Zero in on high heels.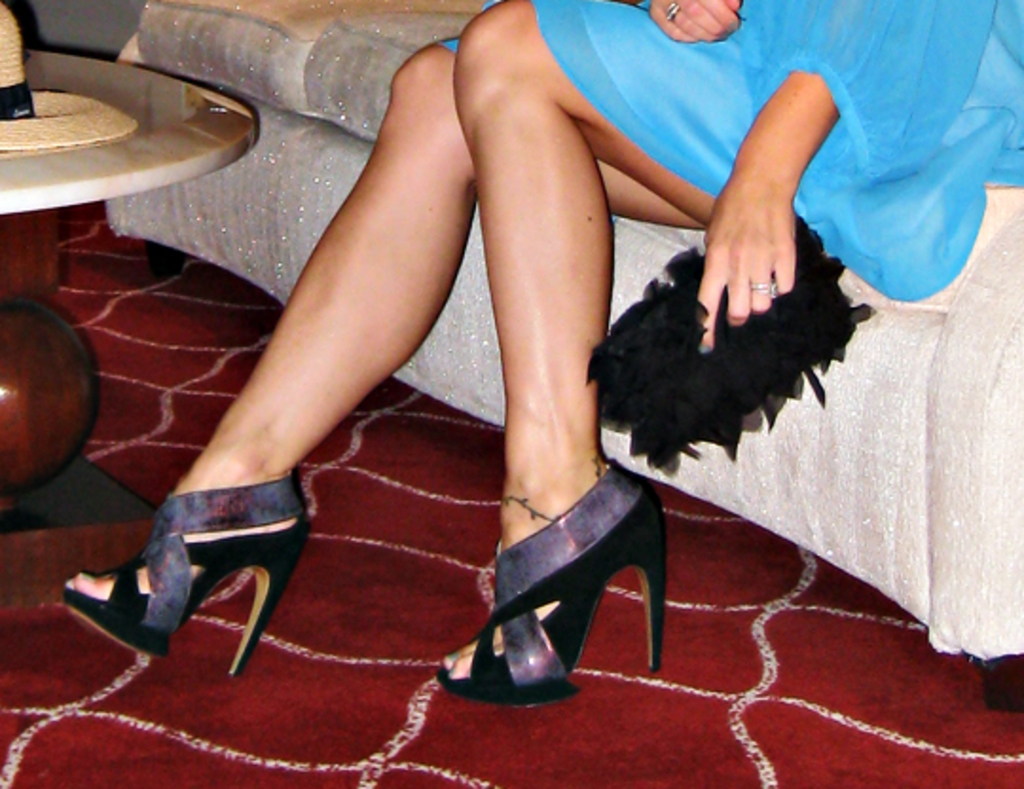
Zeroed in: <box>61,478,311,675</box>.
